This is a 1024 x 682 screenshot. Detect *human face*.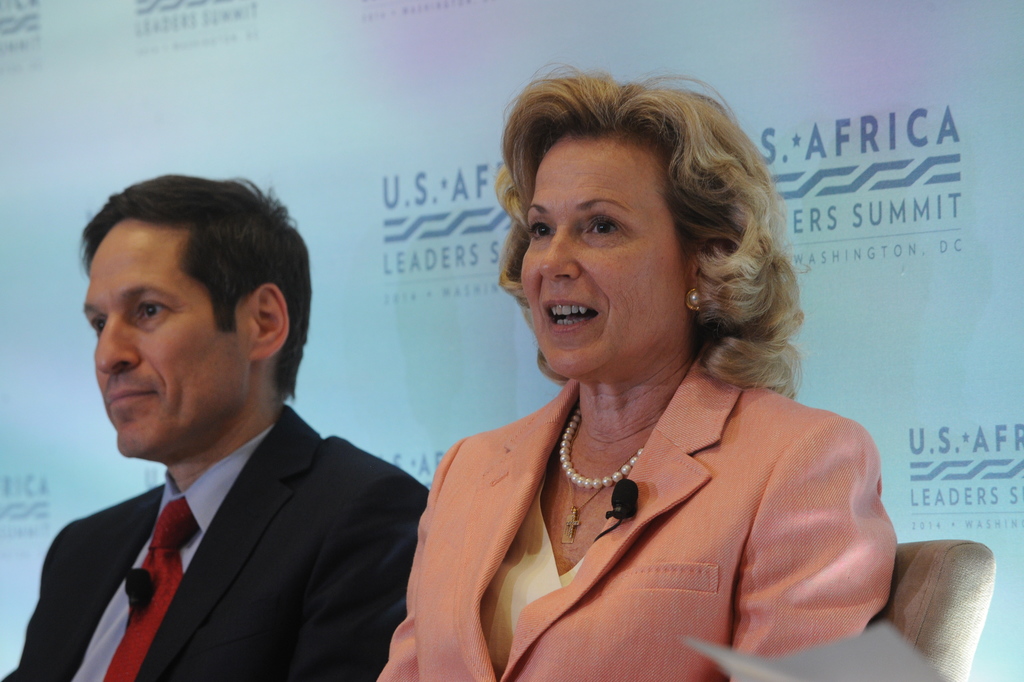
{"left": 80, "top": 219, "right": 247, "bottom": 455}.
